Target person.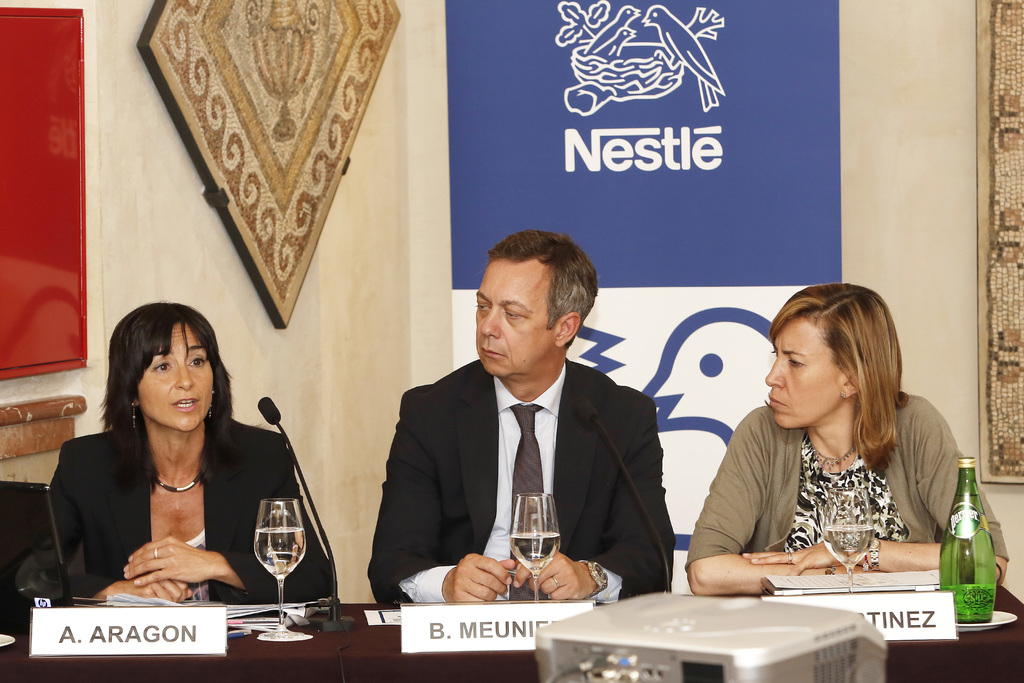
Target region: <bbox>682, 281, 1012, 598</bbox>.
